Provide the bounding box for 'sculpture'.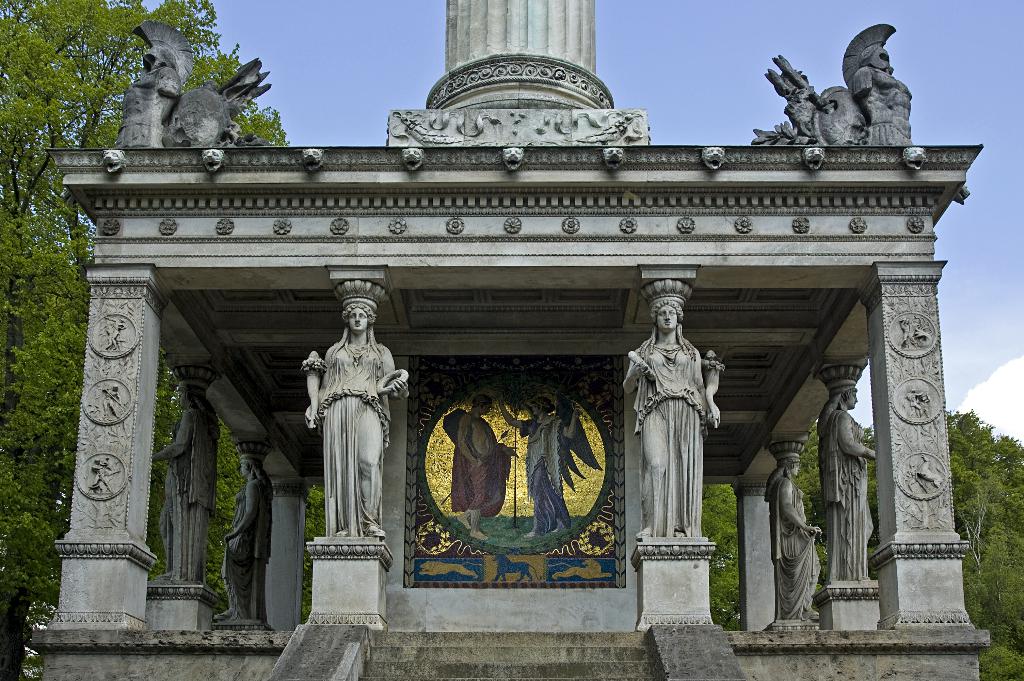
{"x1": 627, "y1": 283, "x2": 708, "y2": 550}.
